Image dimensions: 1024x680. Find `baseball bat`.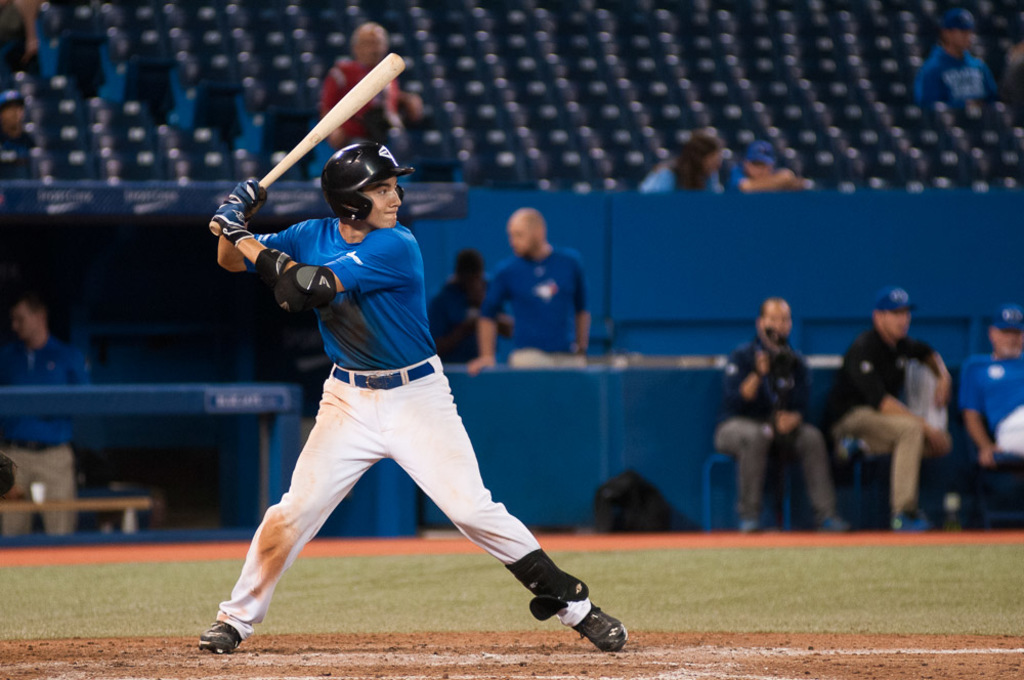
[211,53,403,236].
